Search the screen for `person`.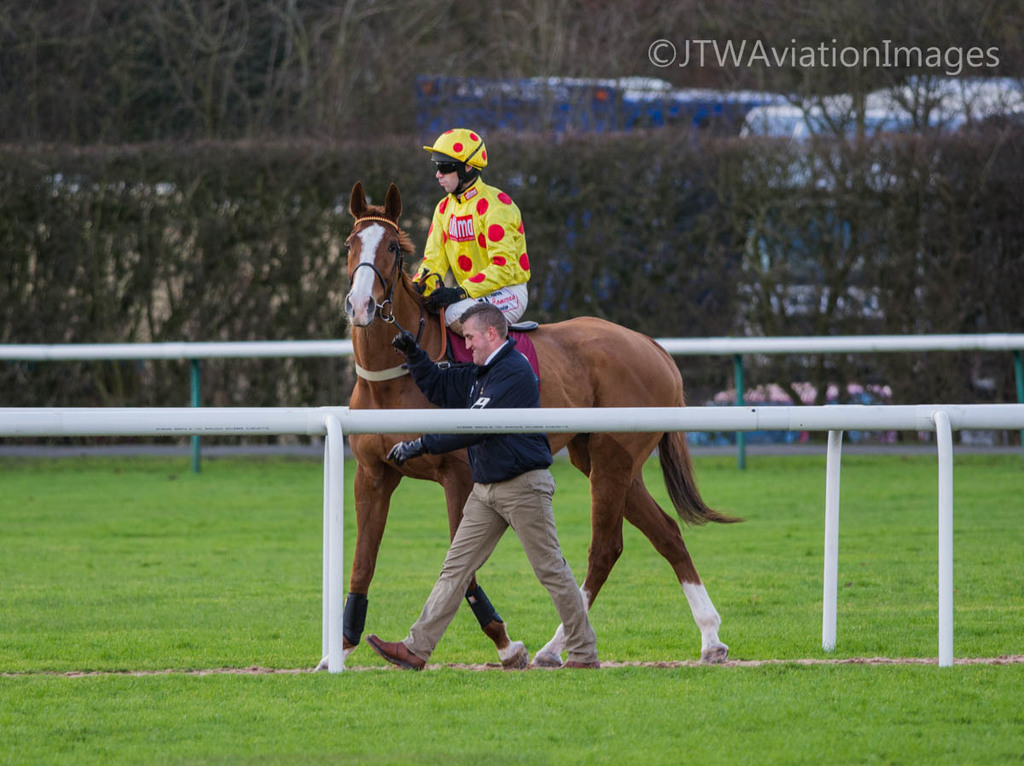
Found at (368,302,602,671).
